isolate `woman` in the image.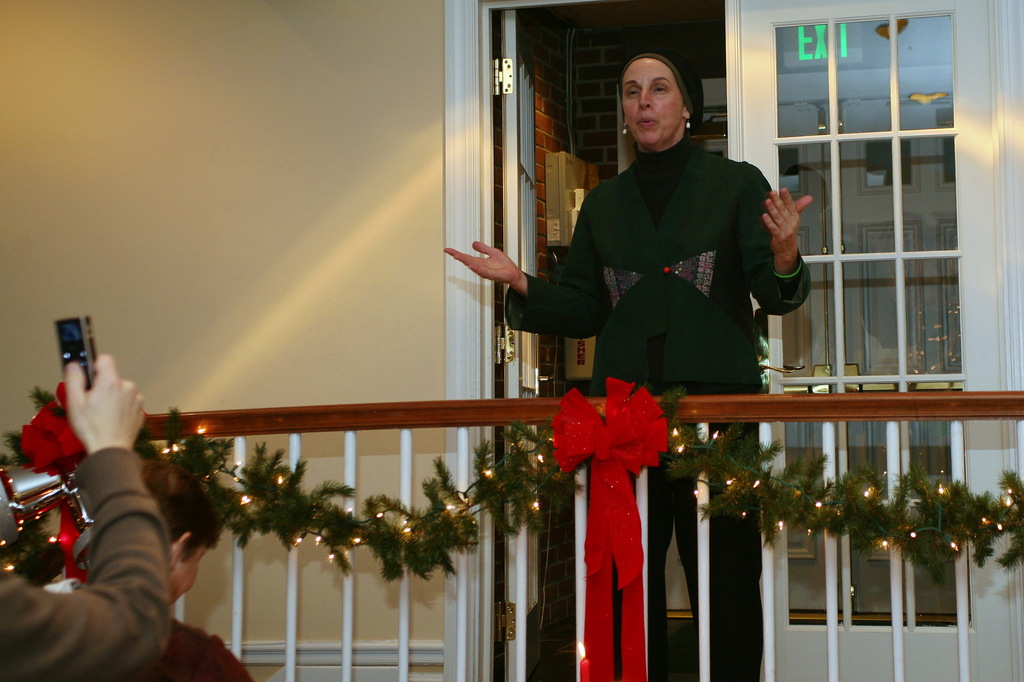
Isolated region: l=434, t=40, r=822, b=681.
